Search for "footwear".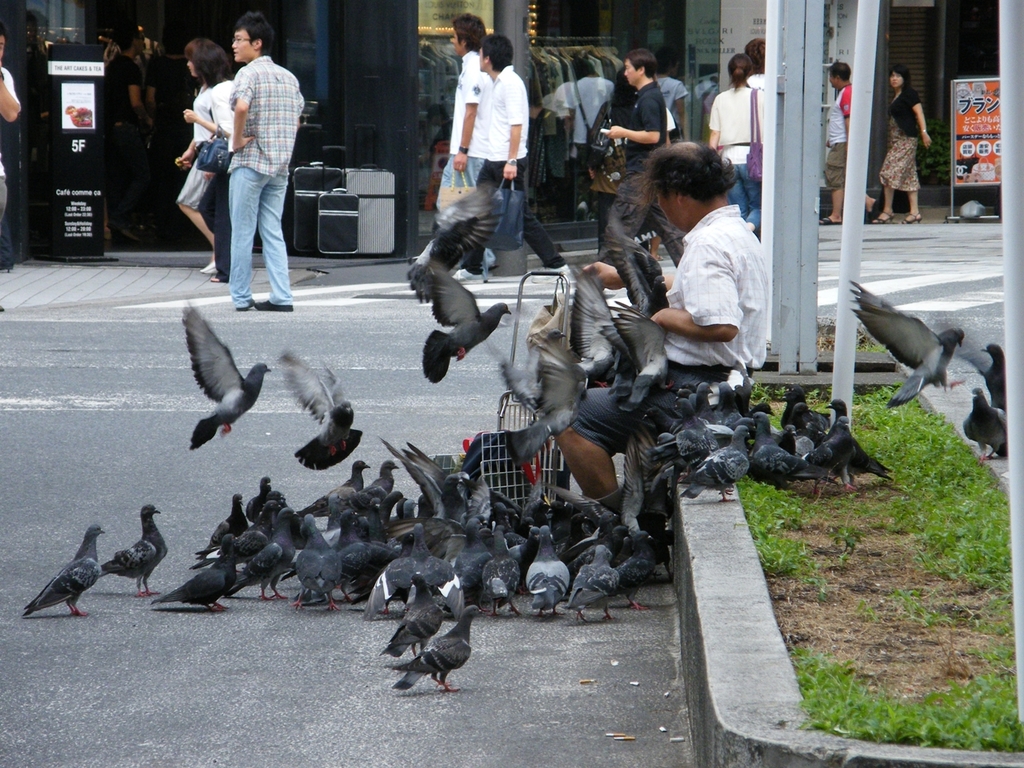
Found at x1=902, y1=209, x2=922, y2=224.
